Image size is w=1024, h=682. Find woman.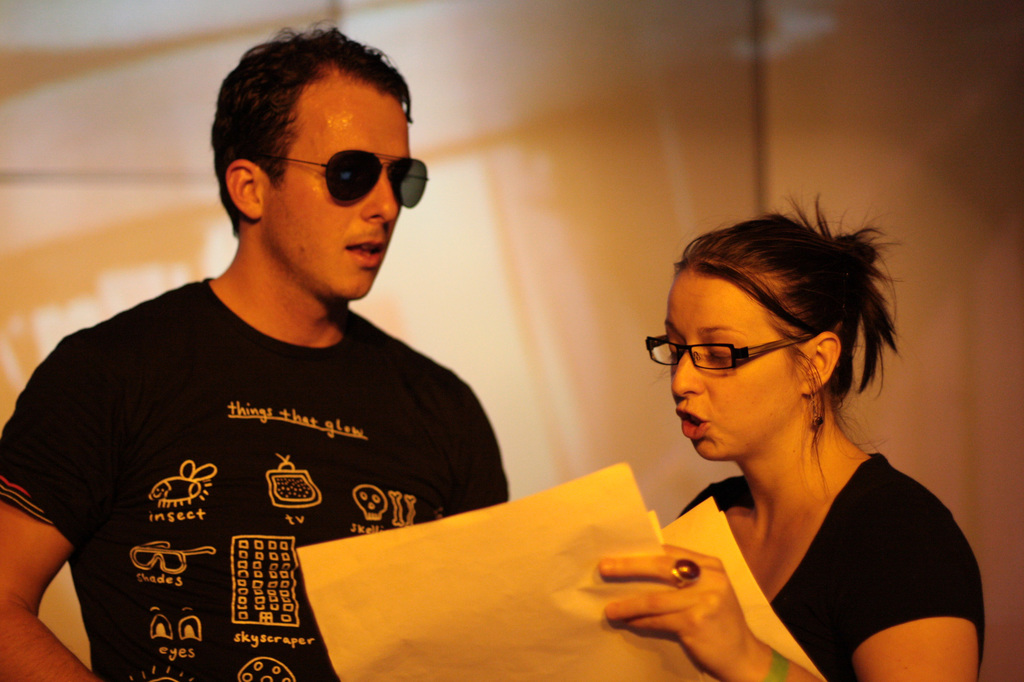
x1=544, y1=186, x2=983, y2=676.
